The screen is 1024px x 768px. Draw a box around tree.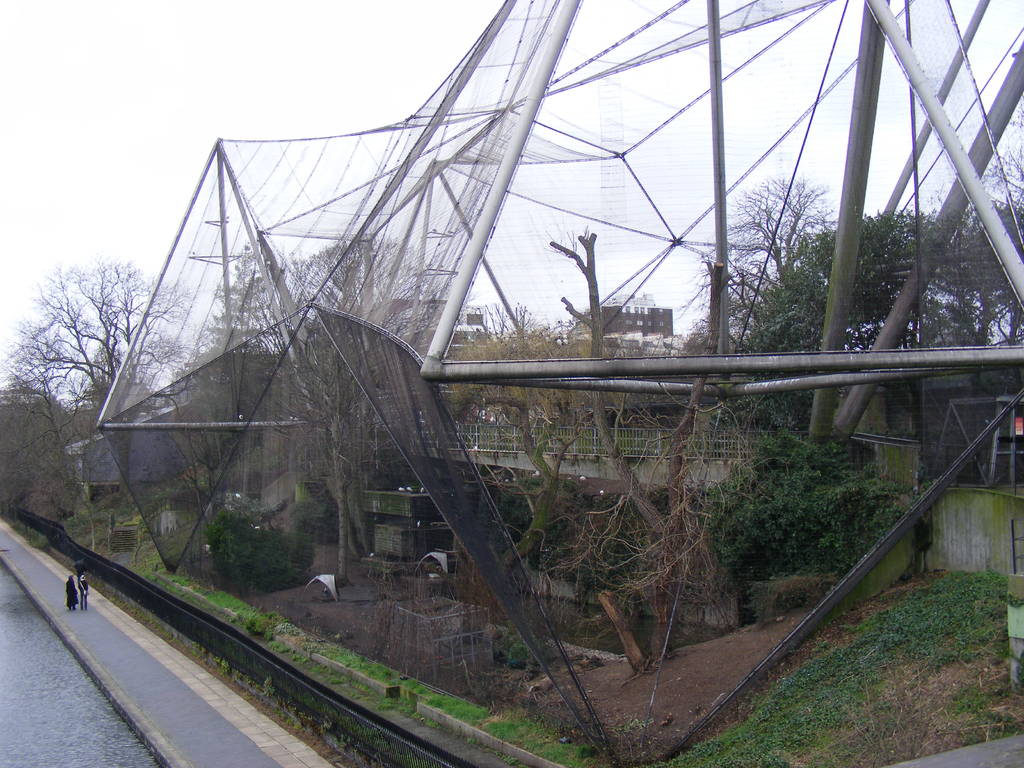
pyautogui.locateOnScreen(0, 251, 205, 449).
